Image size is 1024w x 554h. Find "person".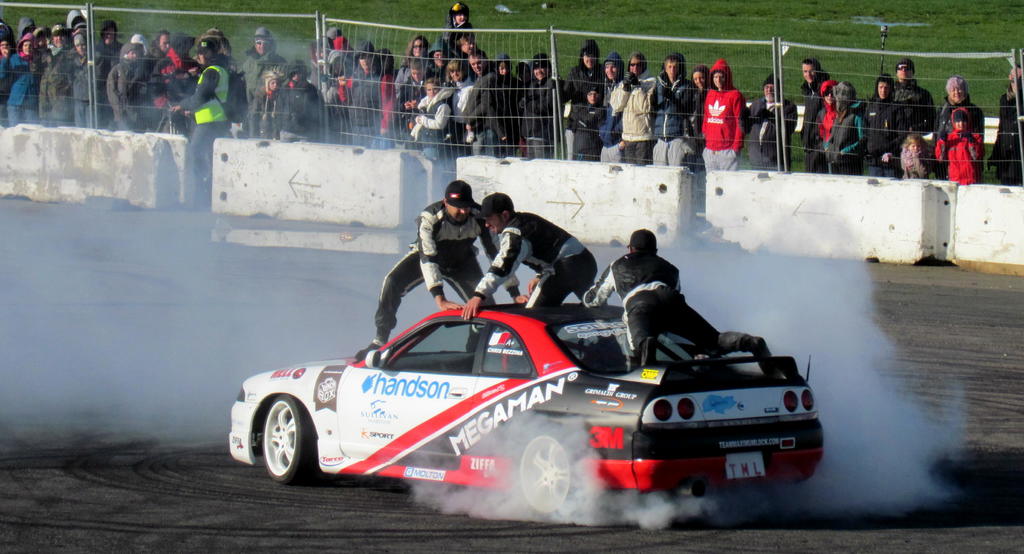
bbox(460, 190, 630, 364).
